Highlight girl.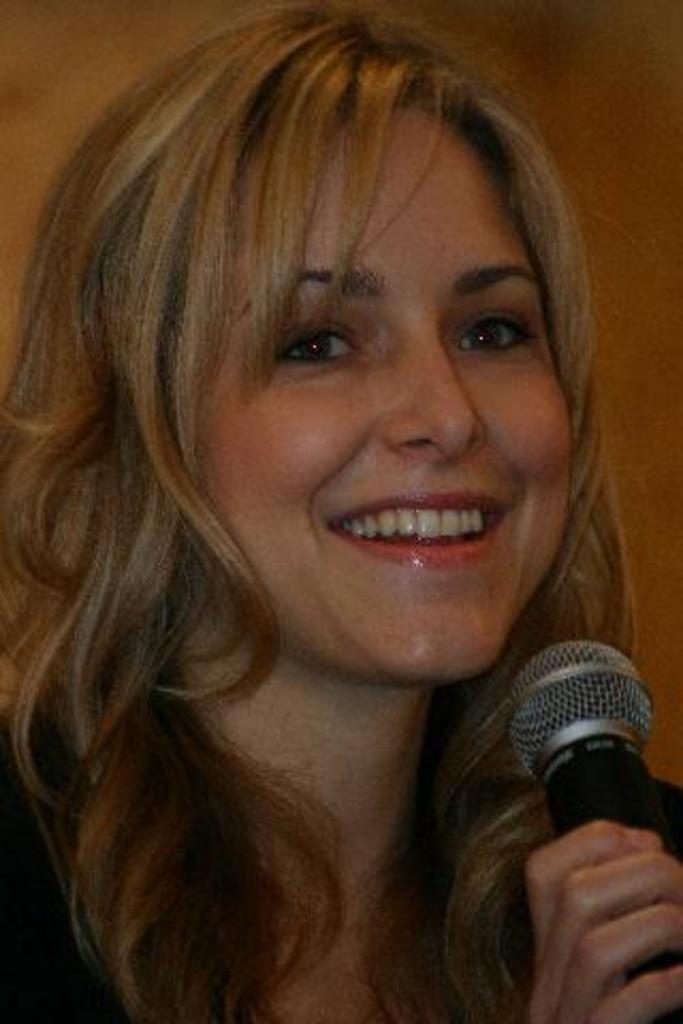
Highlighted region: l=0, t=2, r=681, b=1022.
